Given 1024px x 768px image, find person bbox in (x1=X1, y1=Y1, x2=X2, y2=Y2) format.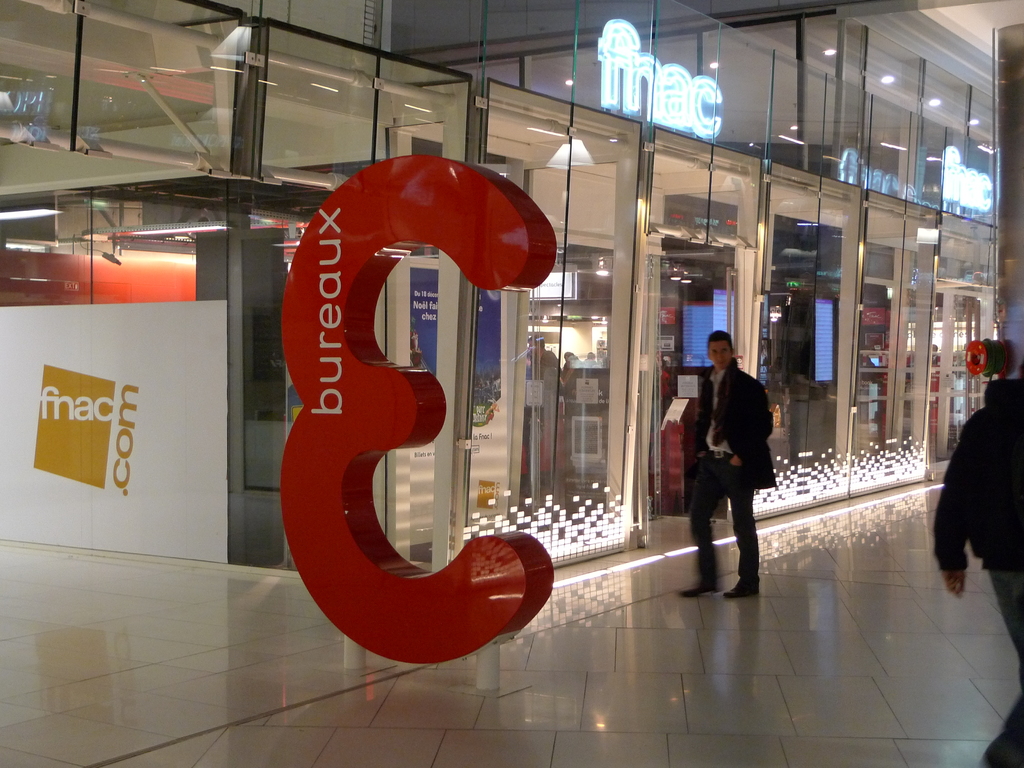
(x1=929, y1=349, x2=1023, y2=767).
